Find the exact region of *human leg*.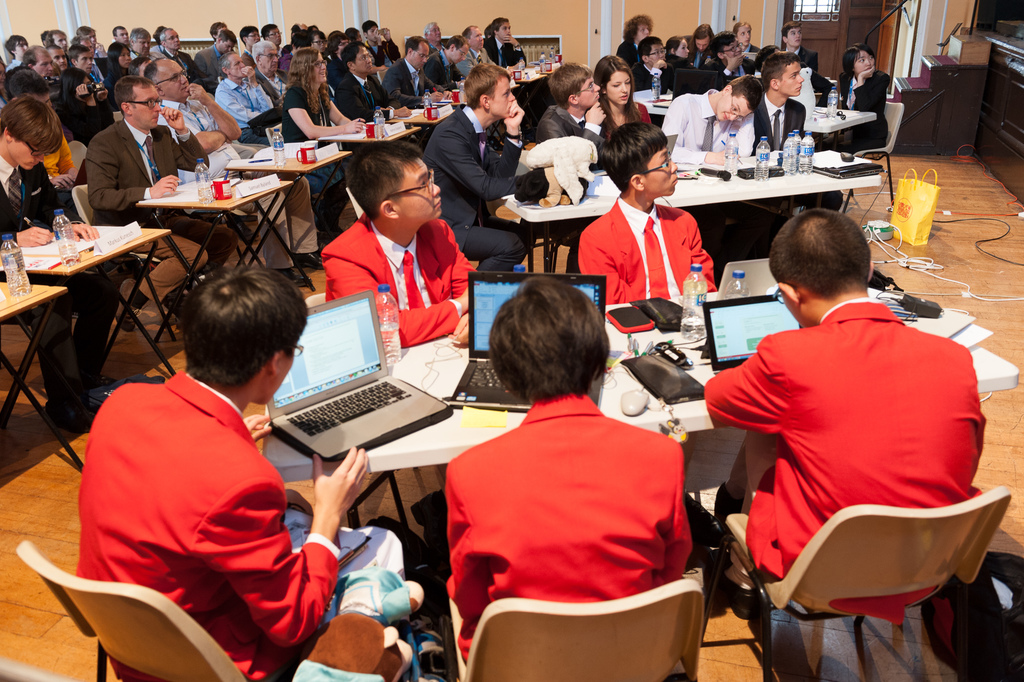
Exact region: <box>49,272,120,388</box>.
